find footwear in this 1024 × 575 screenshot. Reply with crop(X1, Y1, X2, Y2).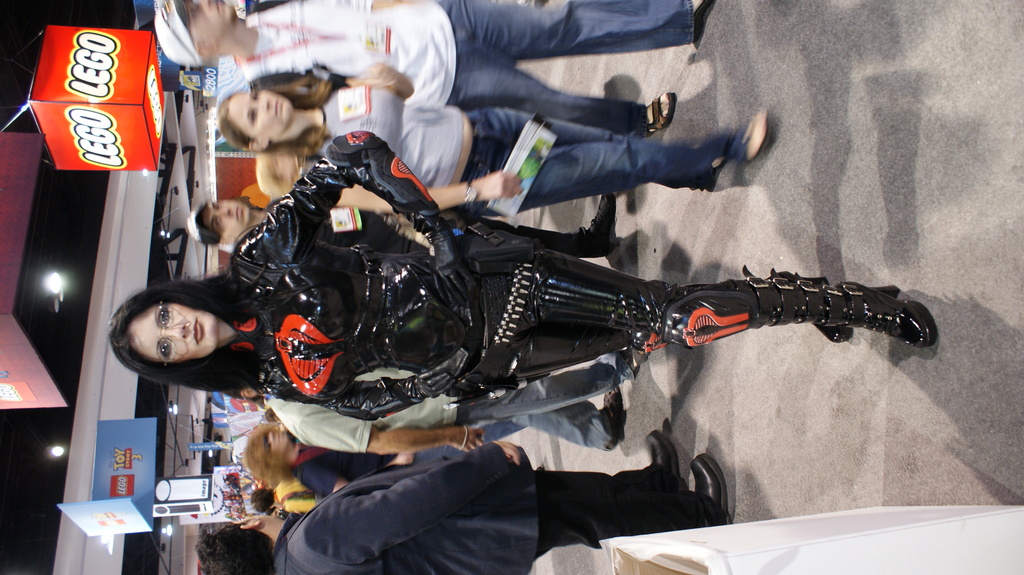
crop(644, 88, 677, 133).
